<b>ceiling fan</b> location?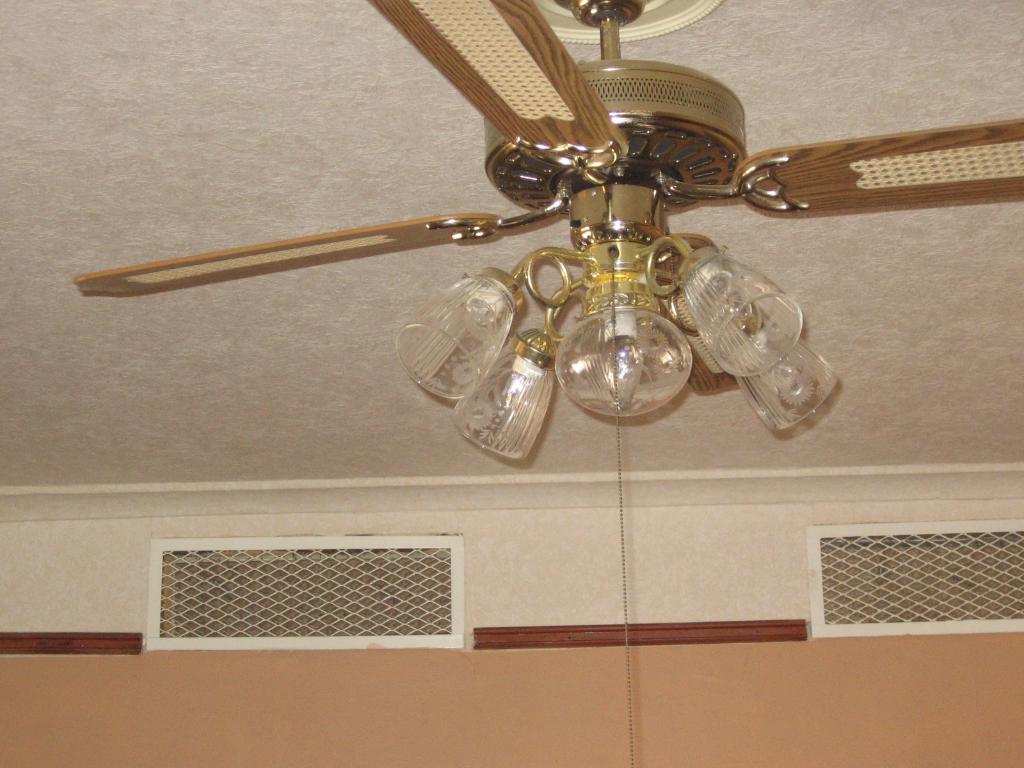
x1=73 y1=0 x2=1023 y2=765
